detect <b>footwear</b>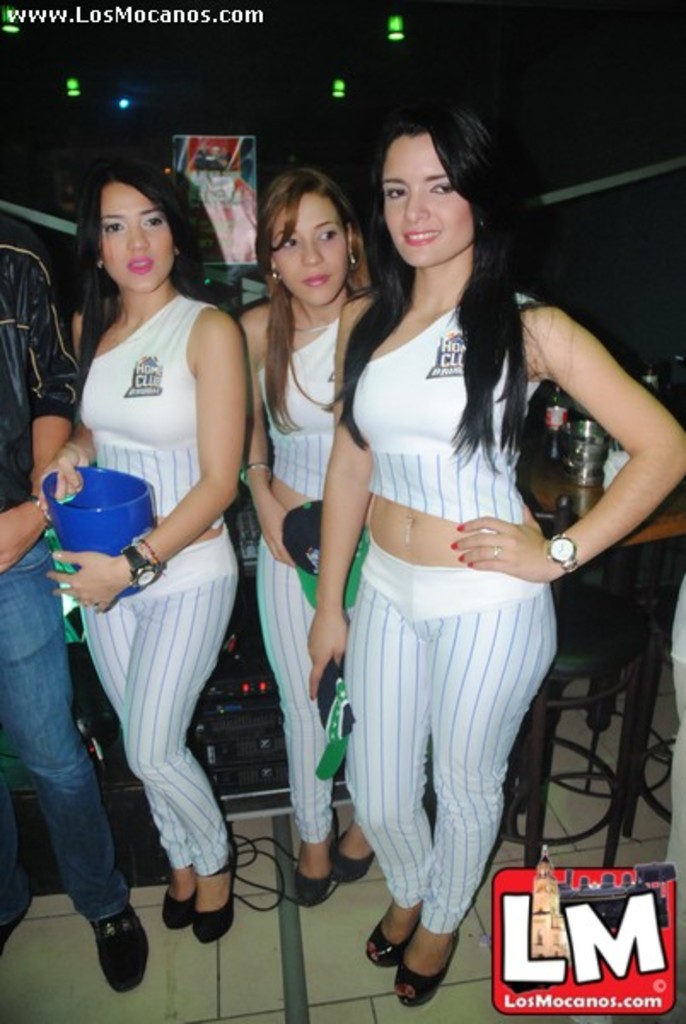
locate(198, 840, 241, 944)
